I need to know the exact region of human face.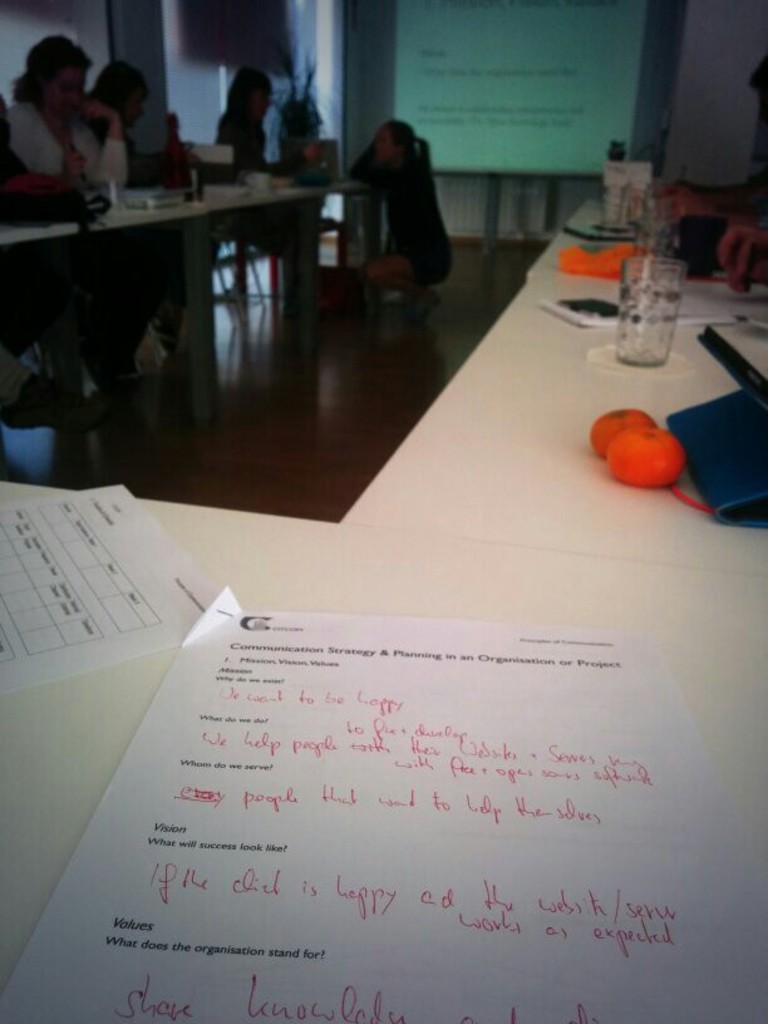
Region: 54:68:83:104.
